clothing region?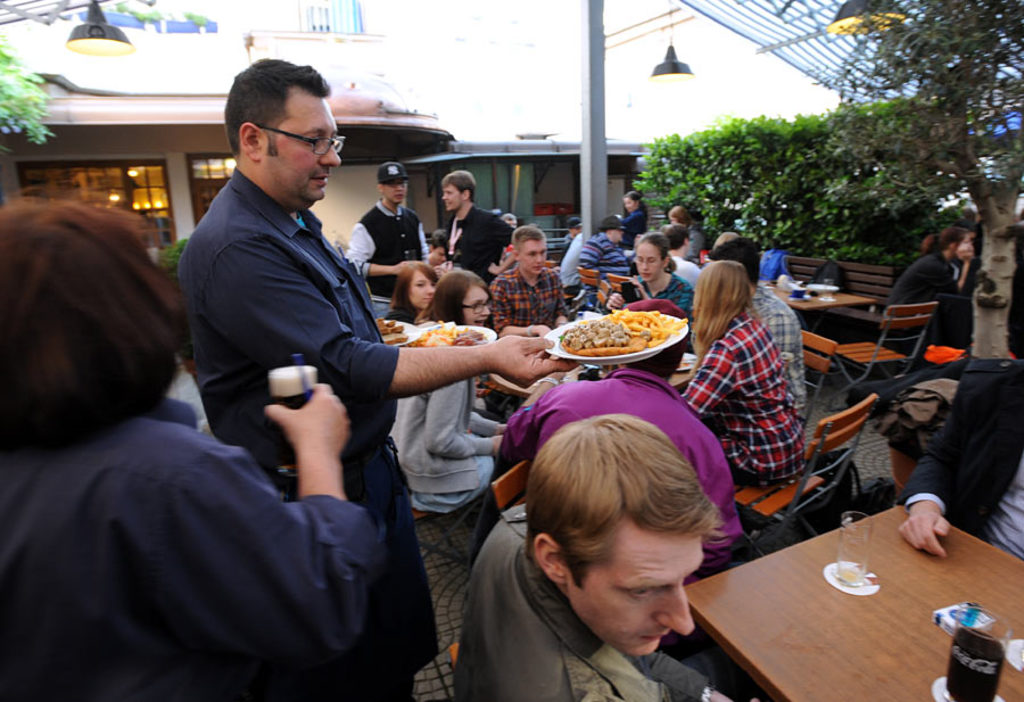
886 249 958 311
